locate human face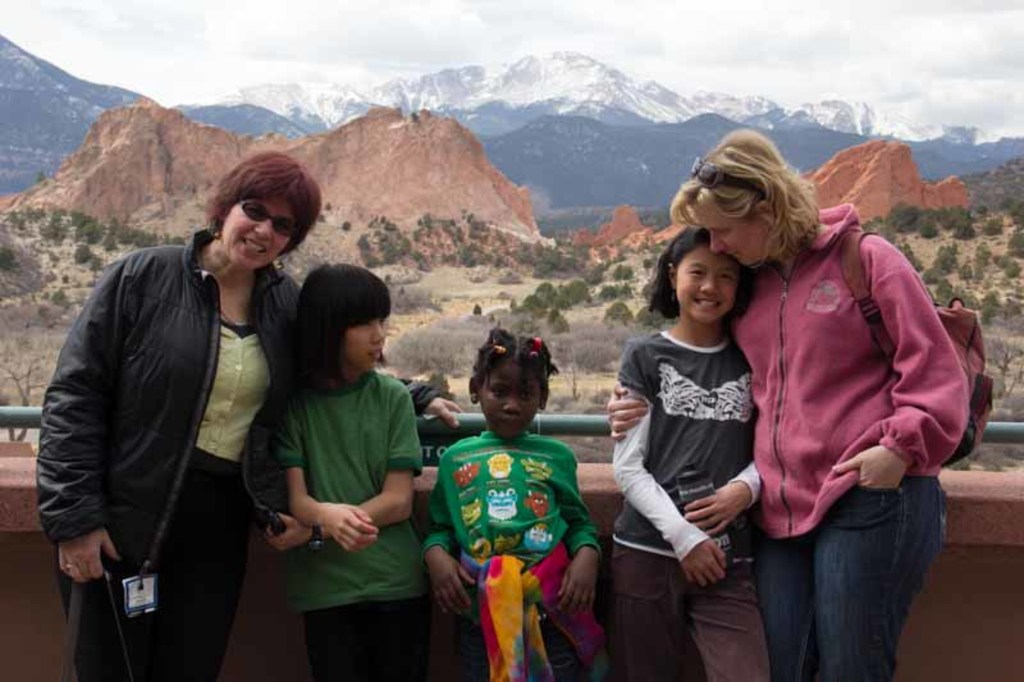
BBox(339, 302, 385, 372)
